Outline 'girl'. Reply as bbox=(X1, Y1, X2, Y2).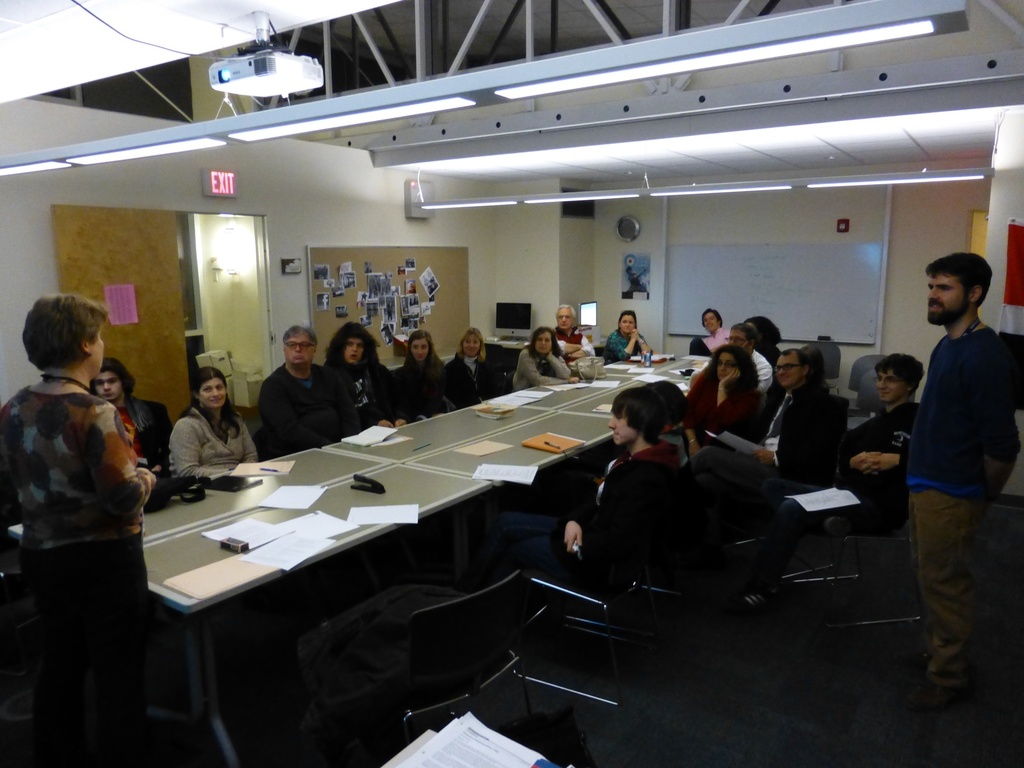
bbox=(170, 369, 257, 478).
